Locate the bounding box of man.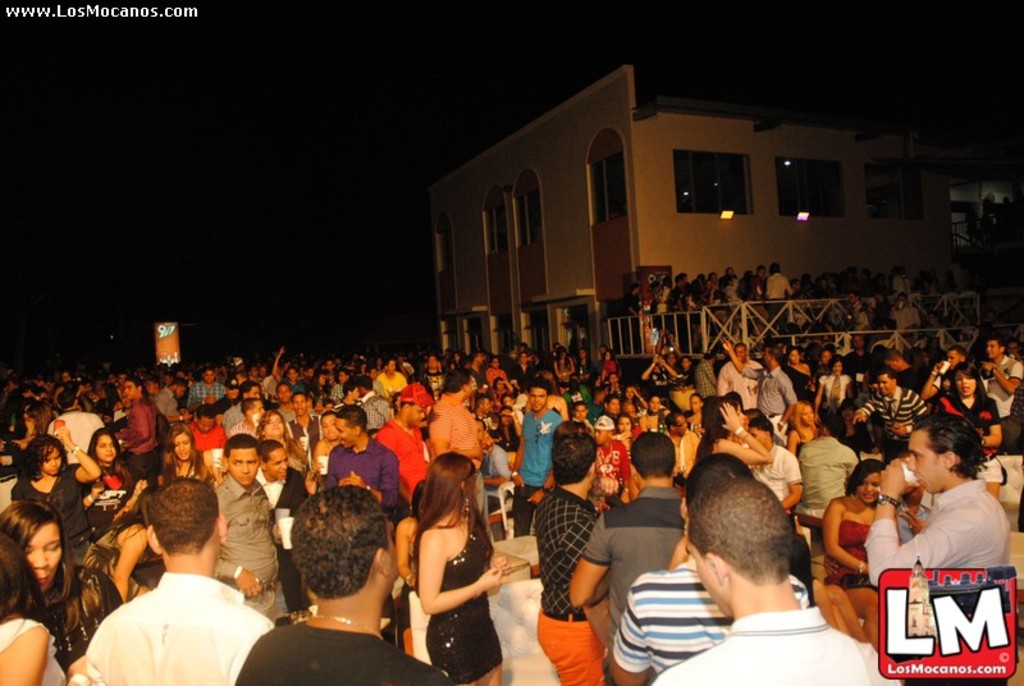
Bounding box: crop(645, 453, 942, 685).
